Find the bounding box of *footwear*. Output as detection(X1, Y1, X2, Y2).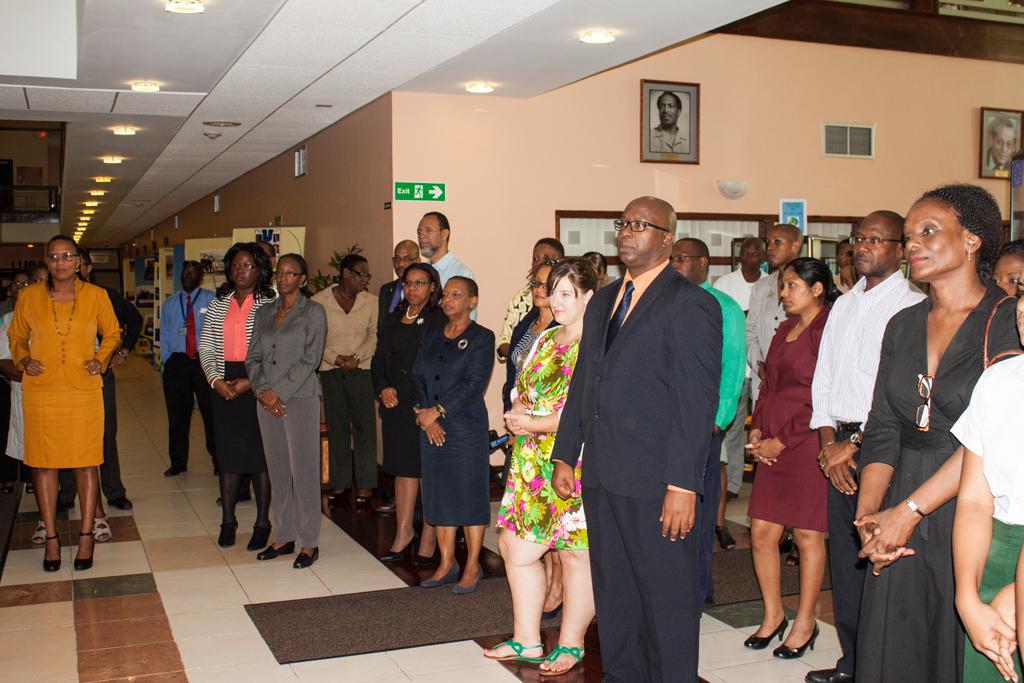
detection(218, 514, 239, 549).
